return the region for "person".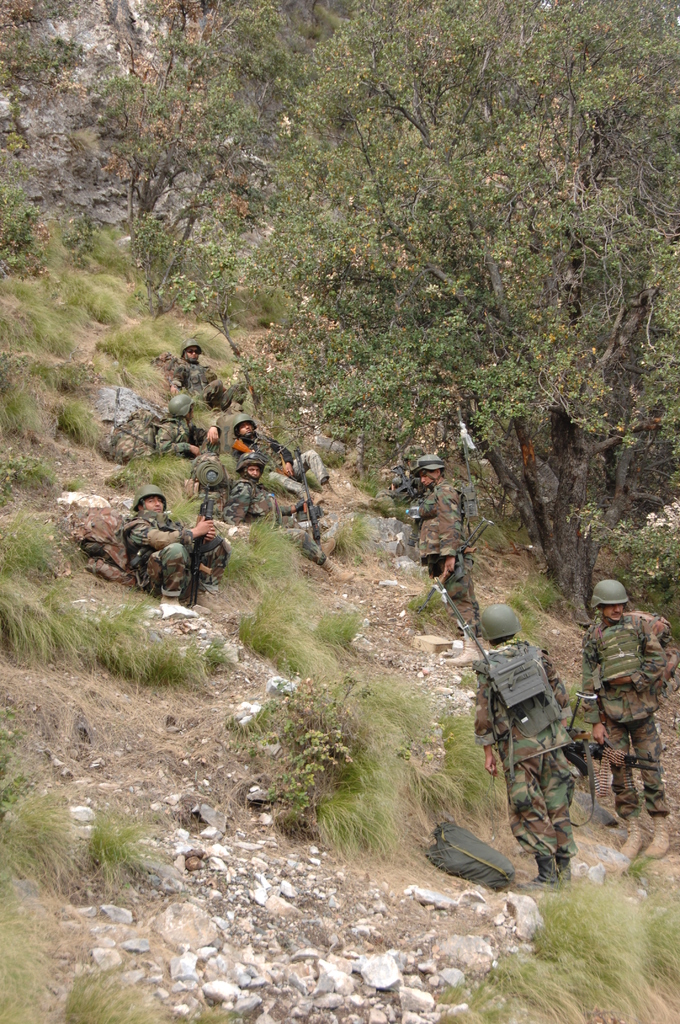
123, 487, 228, 604.
